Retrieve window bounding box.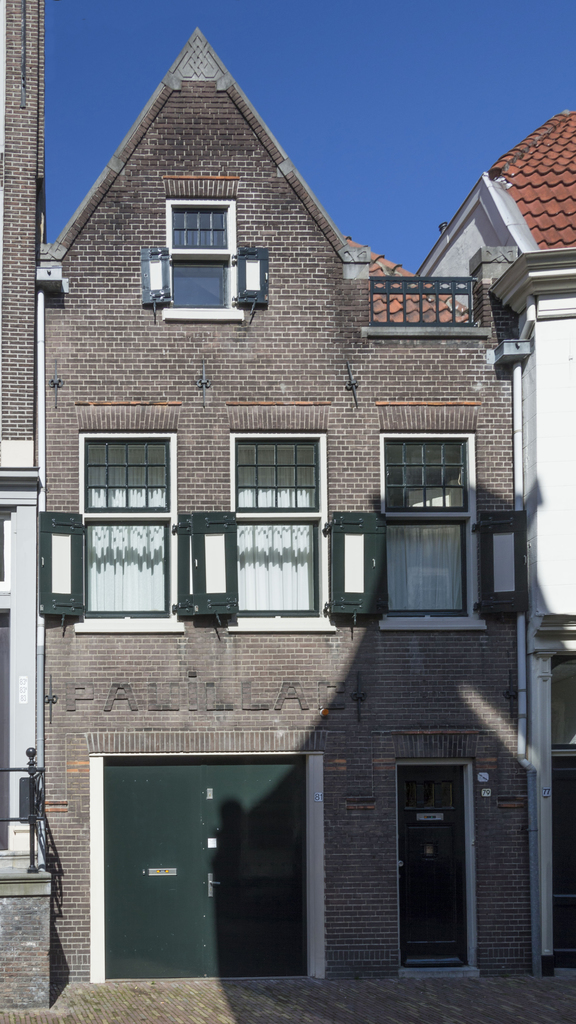
Bounding box: <box>387,512,483,632</box>.
